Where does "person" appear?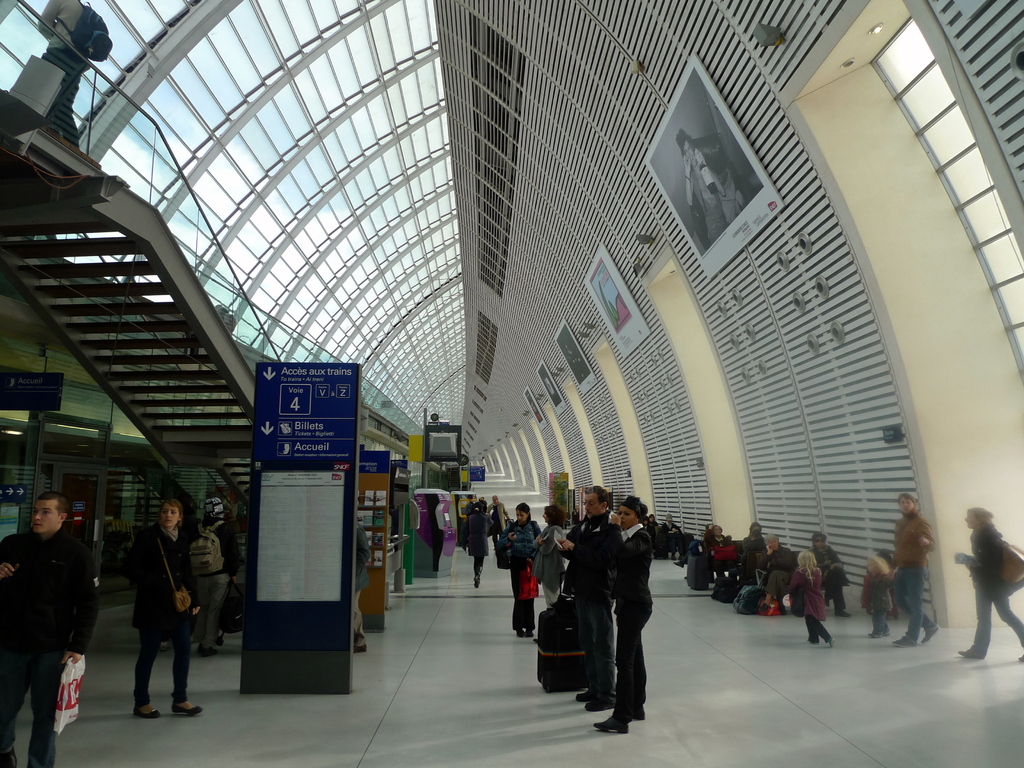
Appears at region(522, 506, 566, 636).
